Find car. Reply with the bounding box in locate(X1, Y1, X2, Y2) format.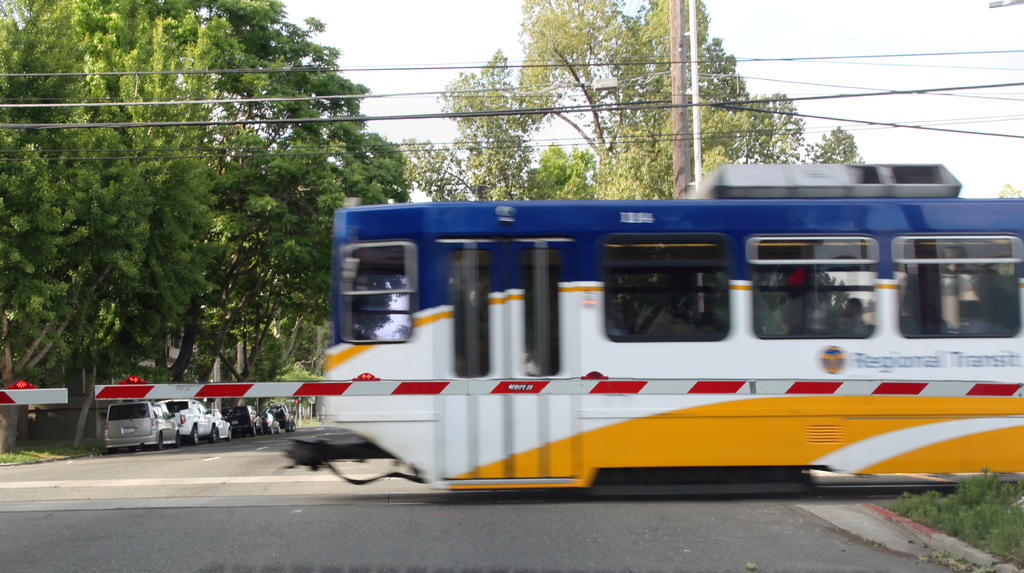
locate(225, 399, 260, 441).
